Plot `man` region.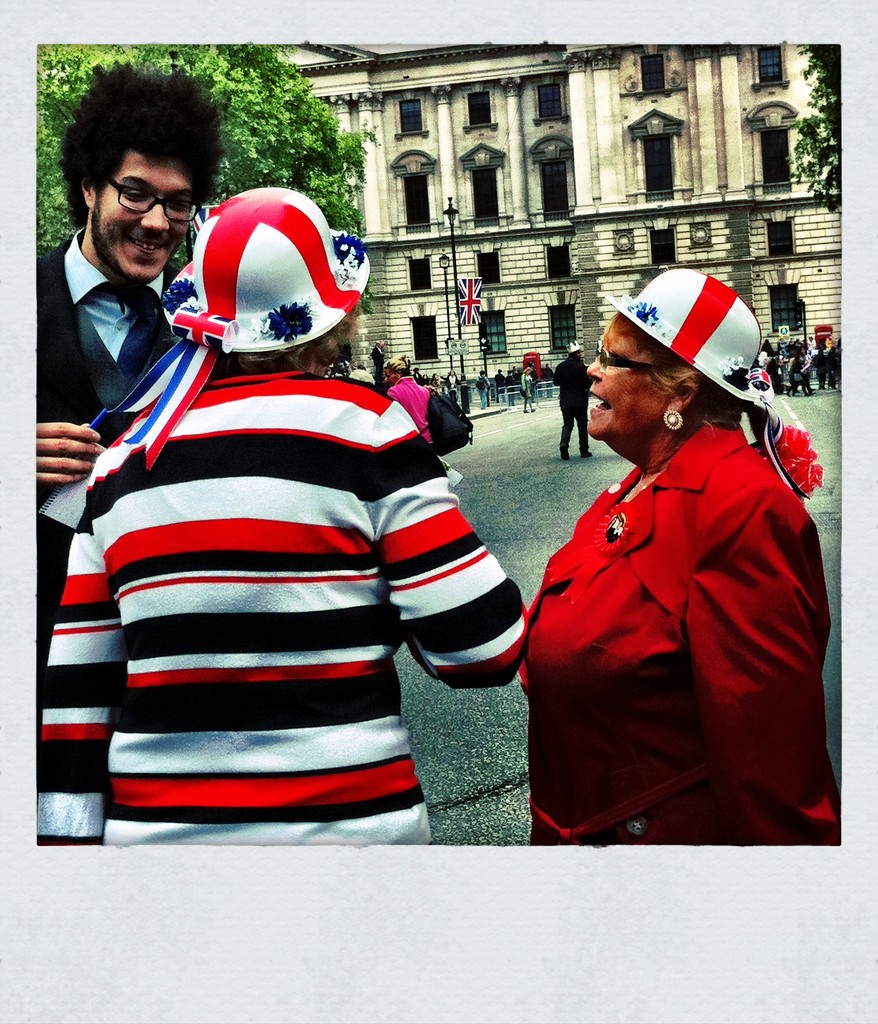
Plotted at box=[511, 365, 519, 389].
